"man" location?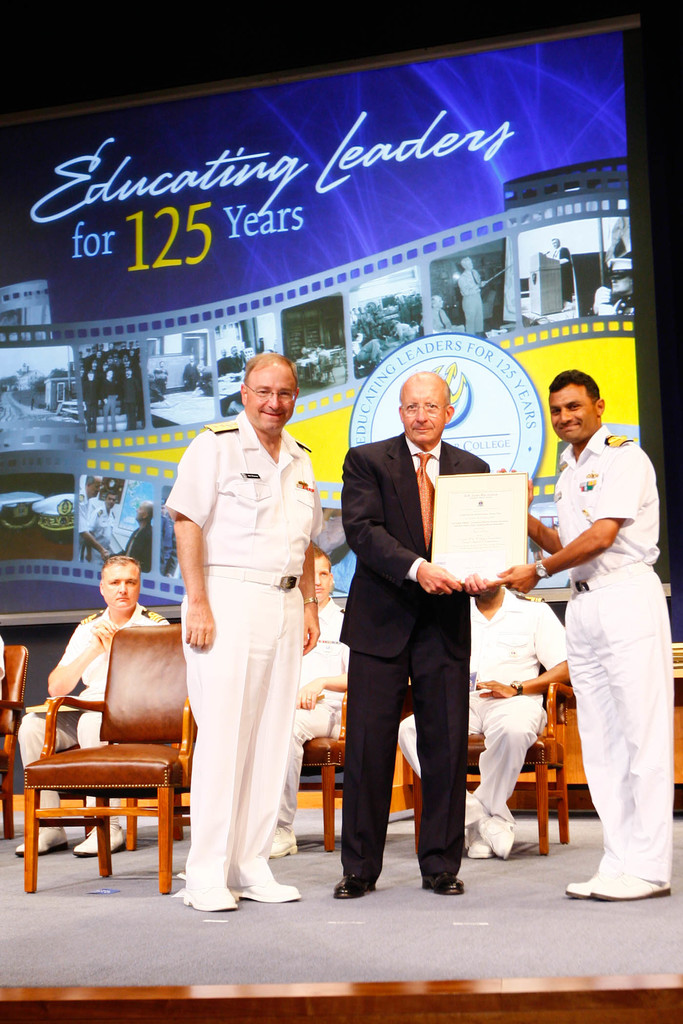
[left=13, top=555, right=173, bottom=854]
